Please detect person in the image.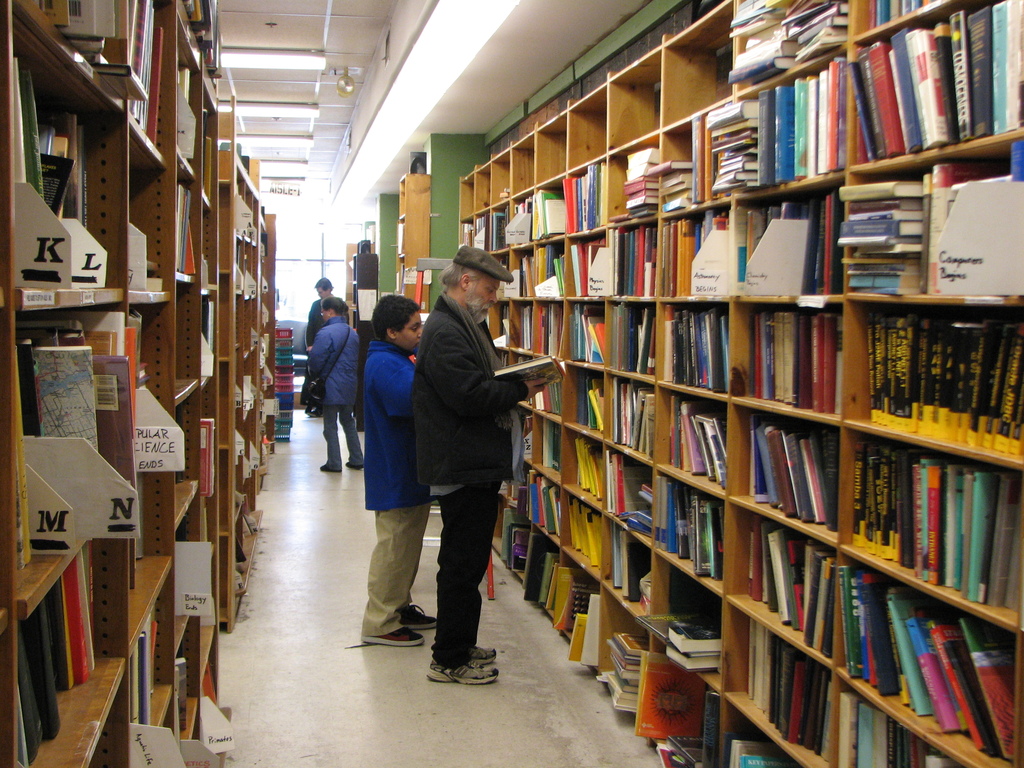
300/277/348/356.
